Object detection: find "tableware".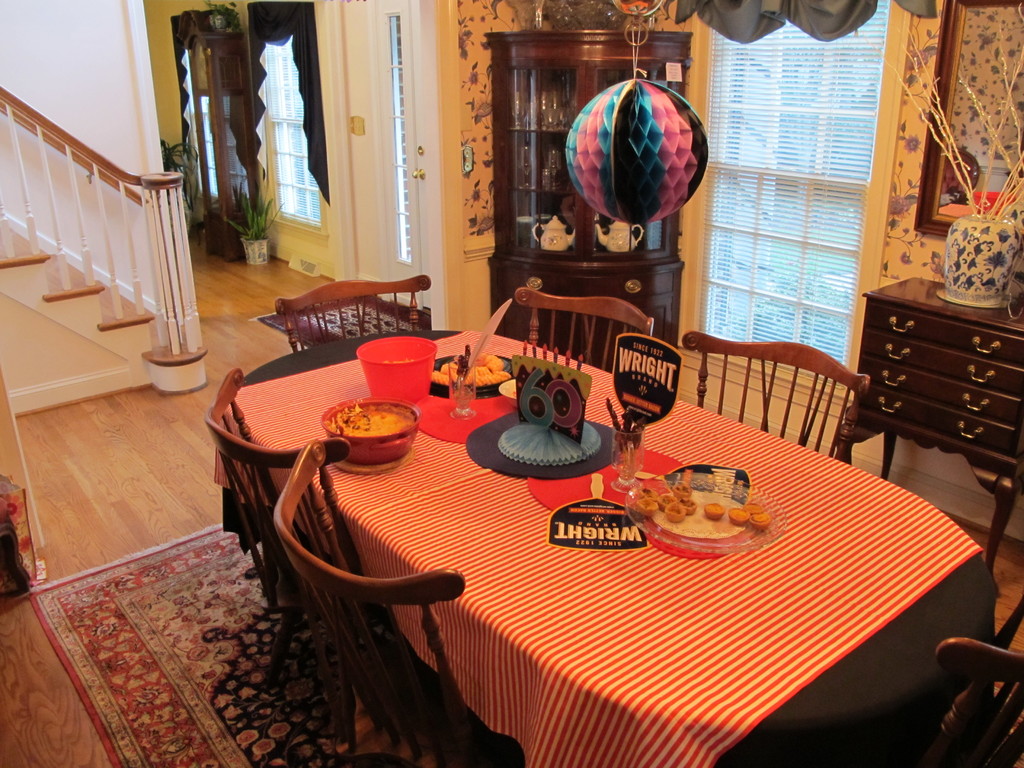
x1=627, y1=467, x2=779, y2=557.
